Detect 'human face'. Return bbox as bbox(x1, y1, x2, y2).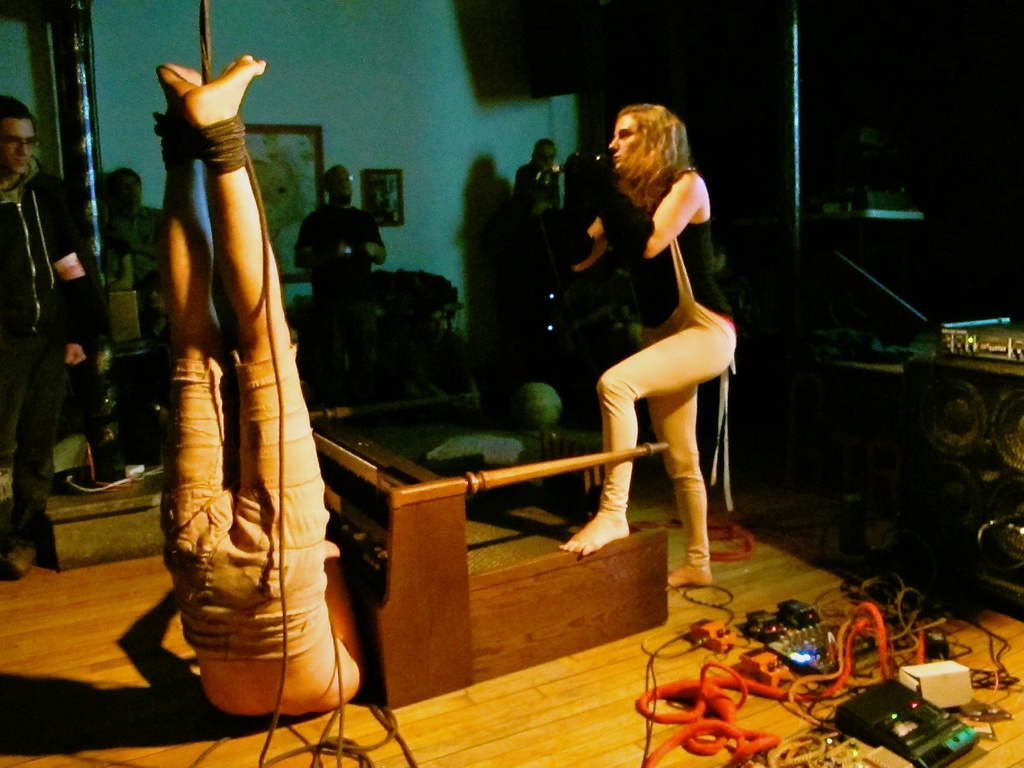
bbox(605, 115, 636, 166).
